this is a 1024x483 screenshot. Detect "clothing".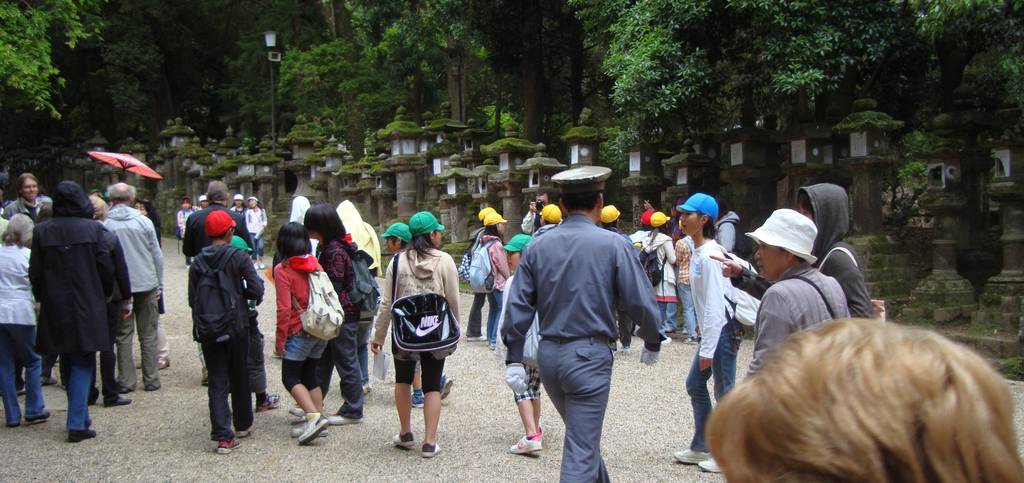
x1=675 y1=232 x2=696 y2=332.
